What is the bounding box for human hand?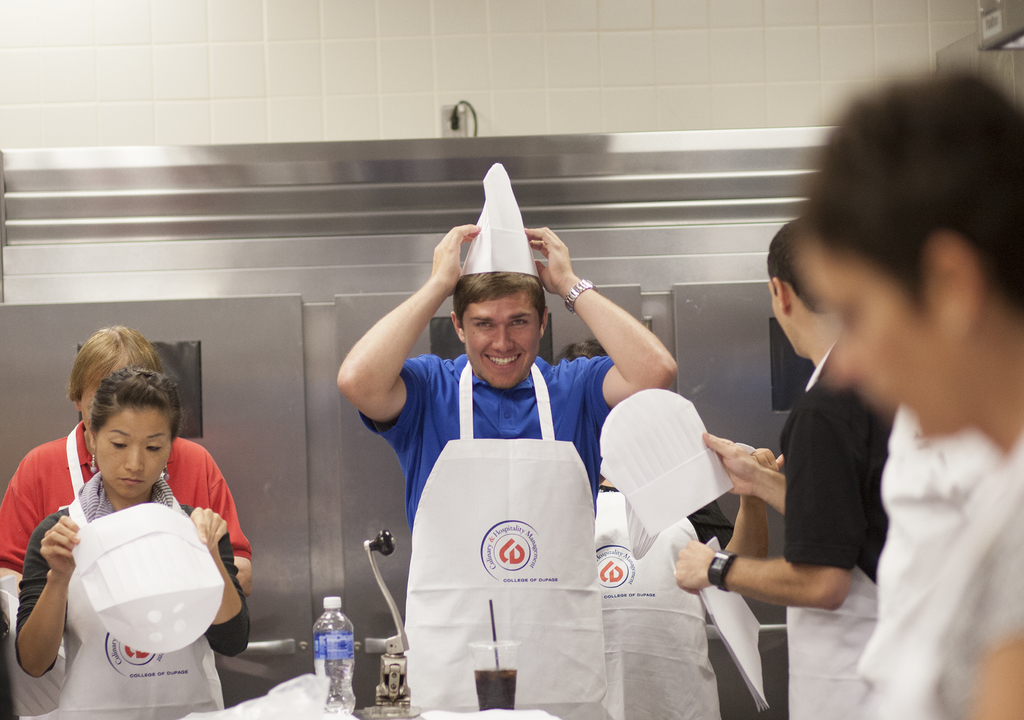
box=[520, 226, 573, 297].
